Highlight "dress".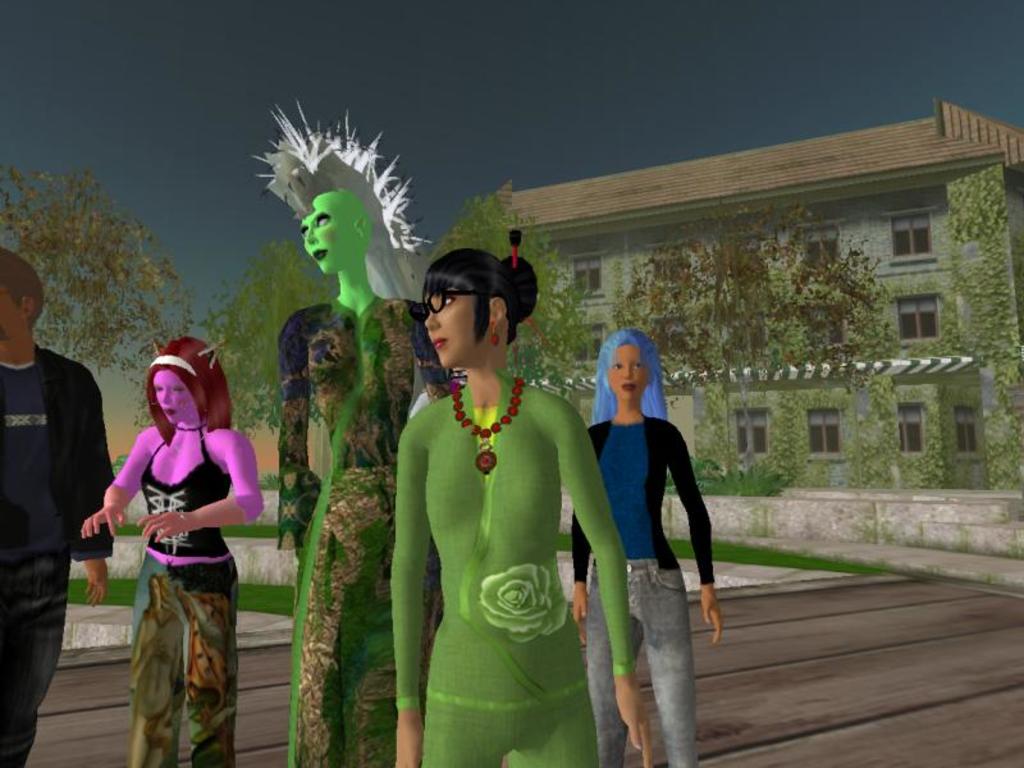
Highlighted region: {"left": 275, "top": 296, "right": 454, "bottom": 767}.
